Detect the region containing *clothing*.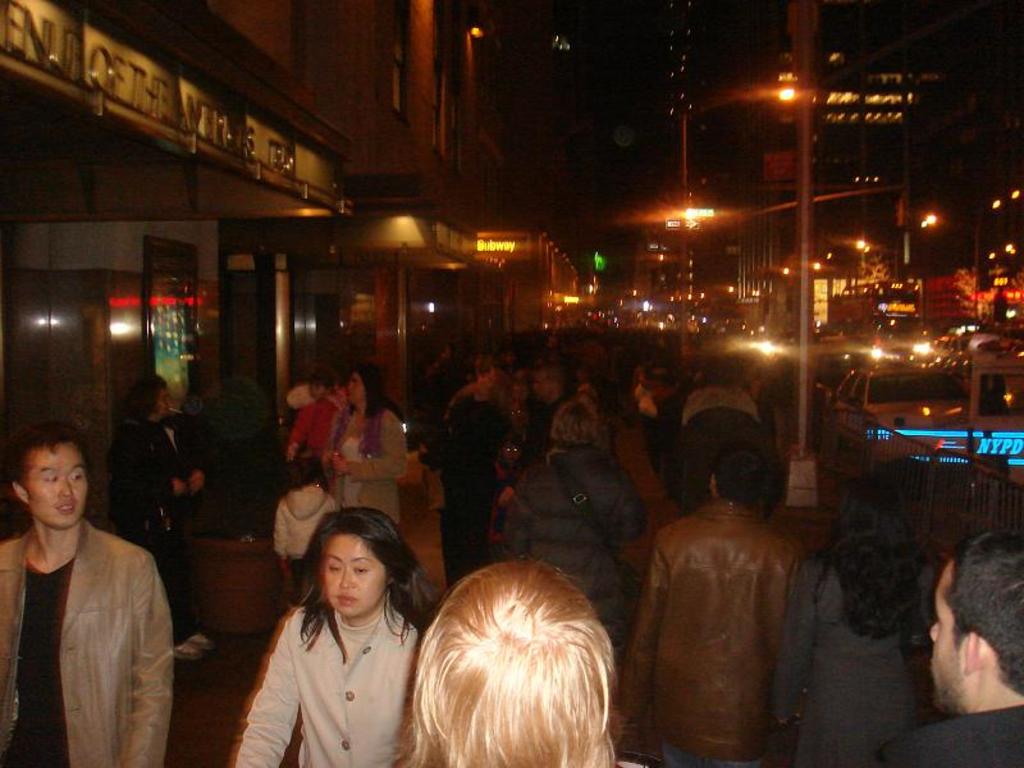
(668,394,781,500).
